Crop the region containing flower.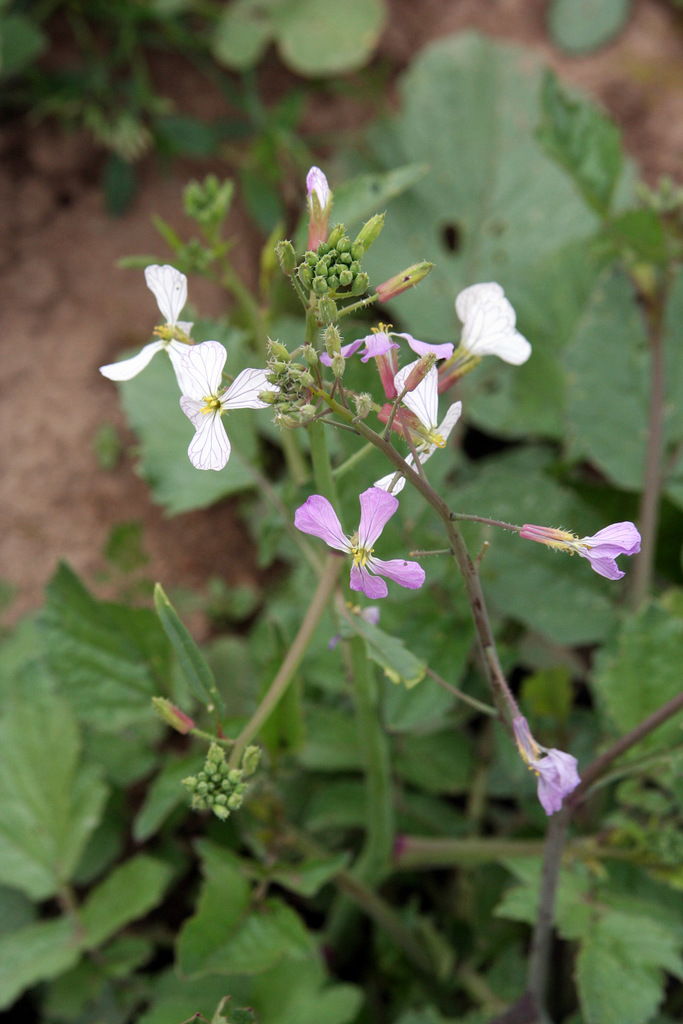
Crop region: crop(503, 684, 572, 815).
